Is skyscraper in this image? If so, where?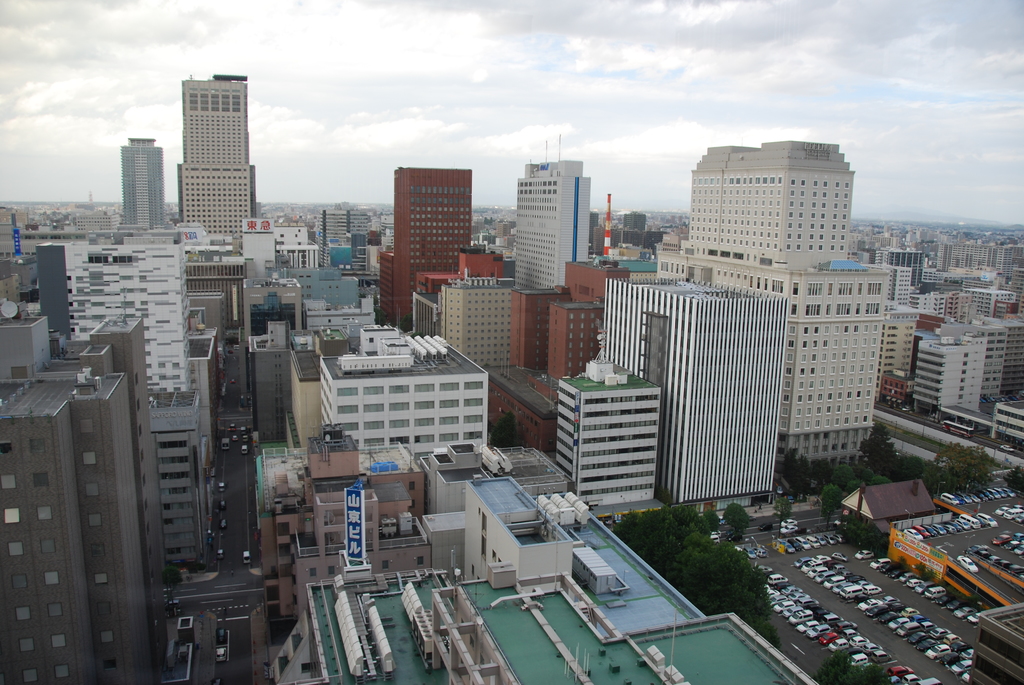
Yes, at (184, 73, 257, 230).
